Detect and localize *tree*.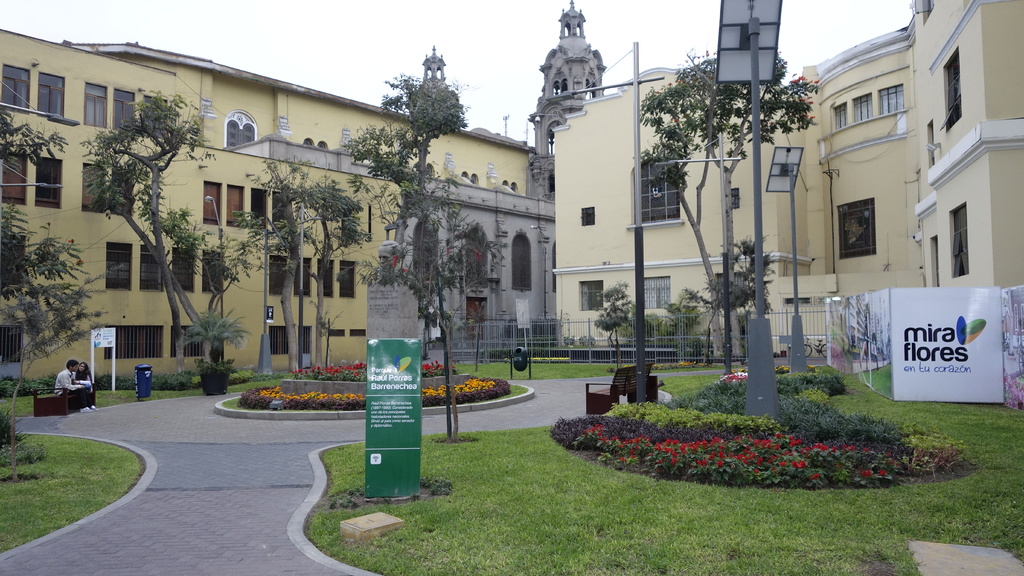
Localized at Rect(648, 237, 792, 337).
